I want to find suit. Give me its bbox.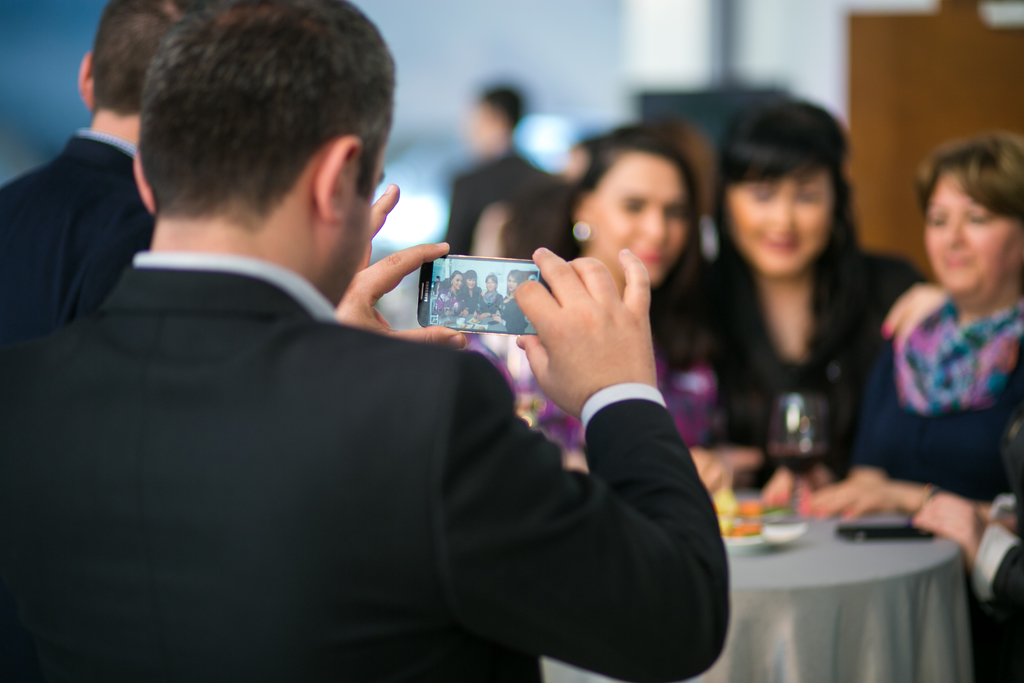
0 125 159 373.
